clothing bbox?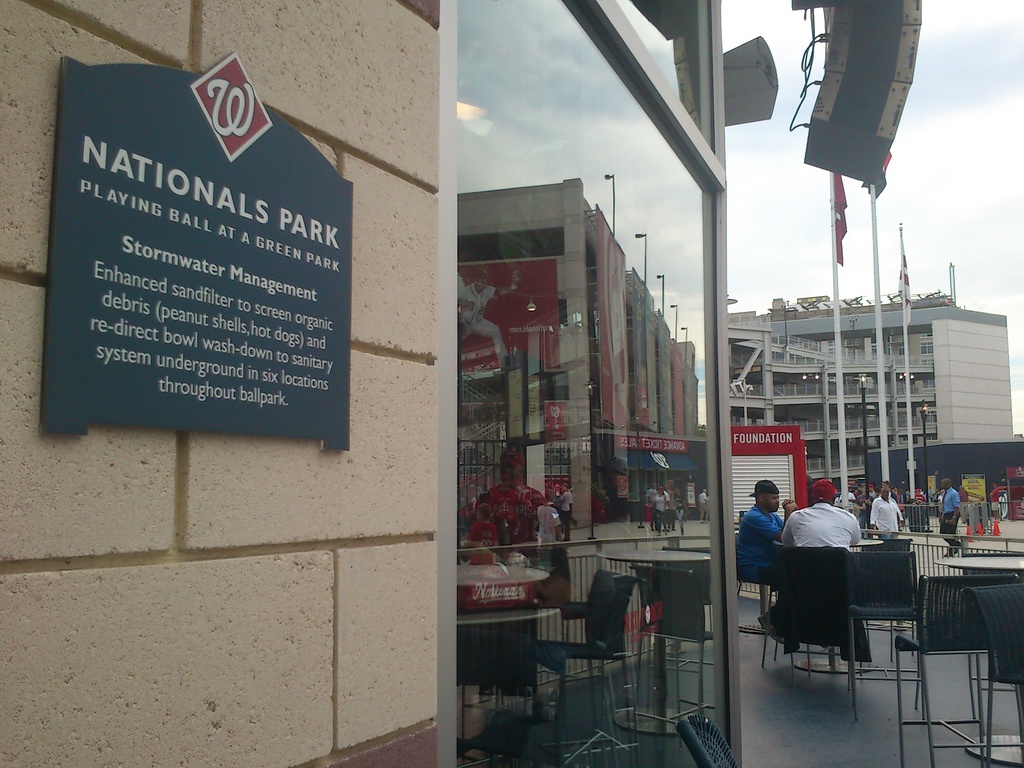
BBox(643, 492, 659, 527)
